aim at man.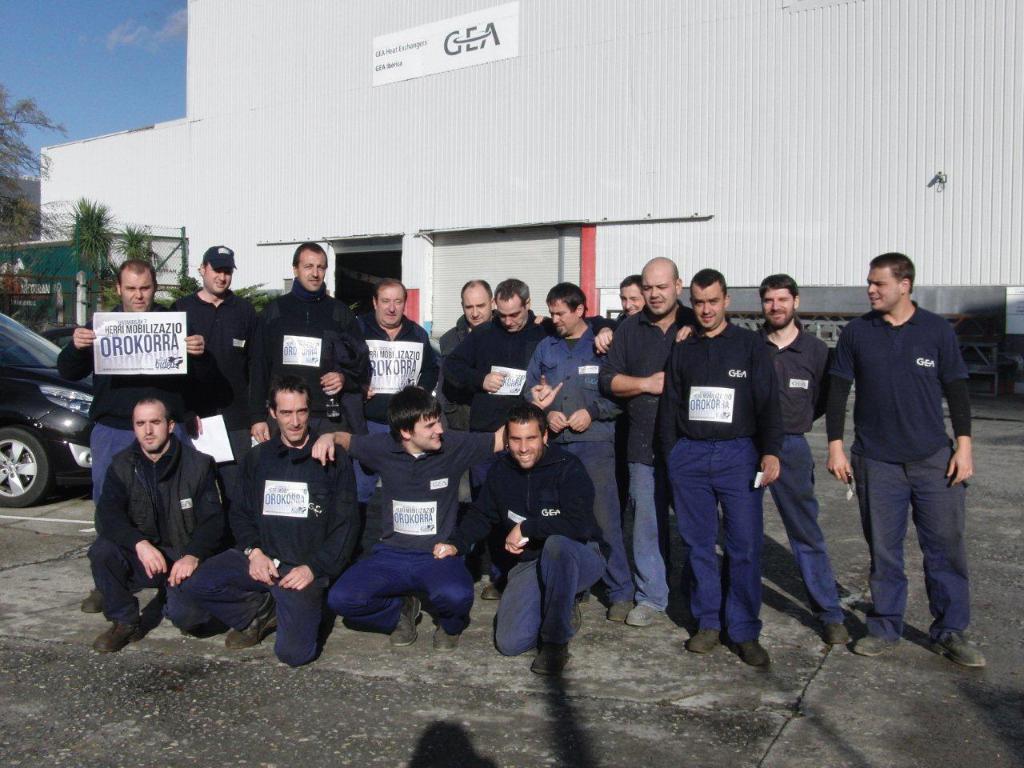
Aimed at box(240, 248, 375, 452).
